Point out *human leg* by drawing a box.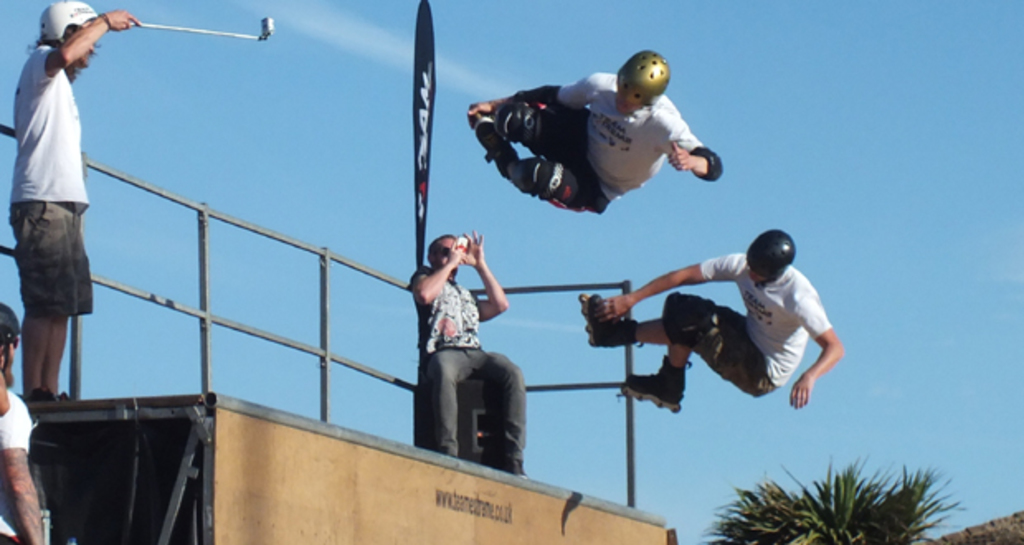
464 344 529 471.
